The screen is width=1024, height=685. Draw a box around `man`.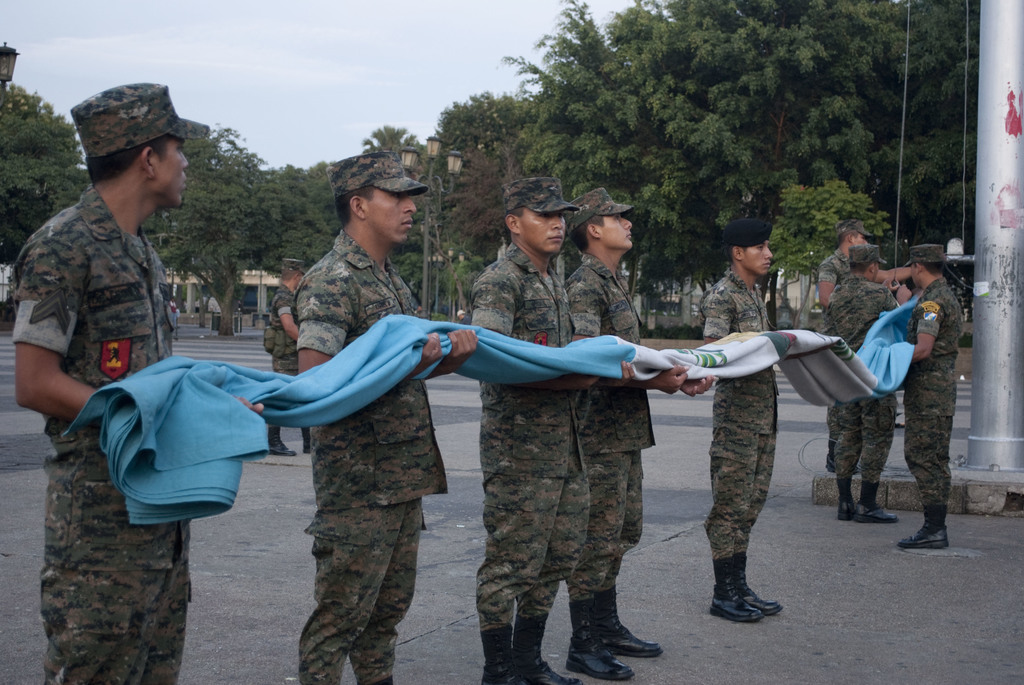
(left=291, top=145, right=480, bottom=684).
